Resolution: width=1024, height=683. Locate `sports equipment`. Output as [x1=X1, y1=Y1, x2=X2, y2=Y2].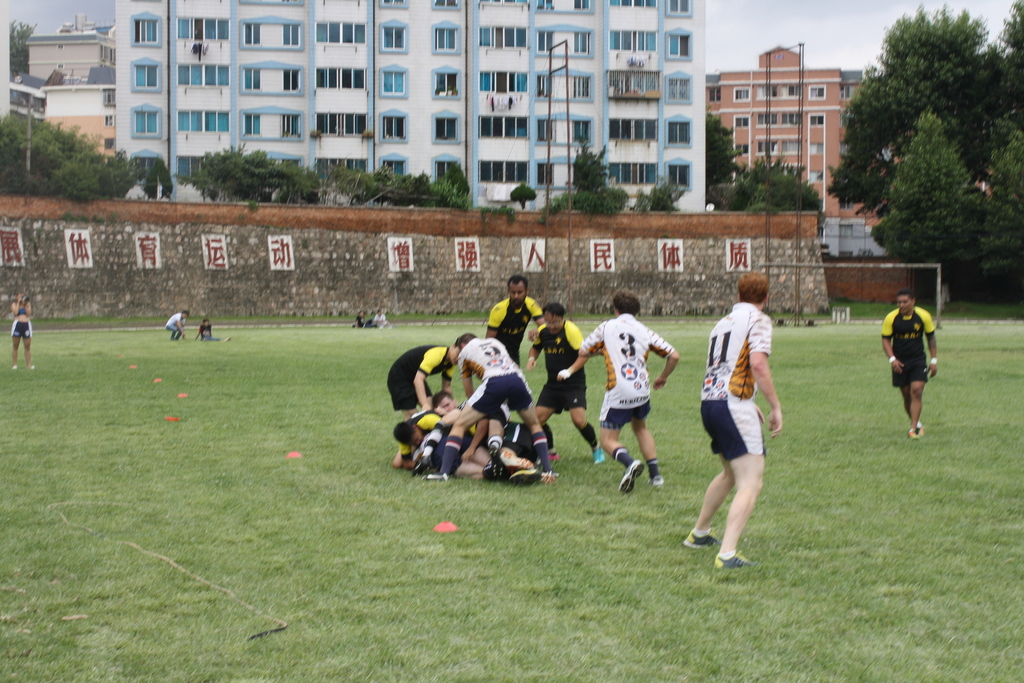
[x1=713, y1=548, x2=753, y2=568].
